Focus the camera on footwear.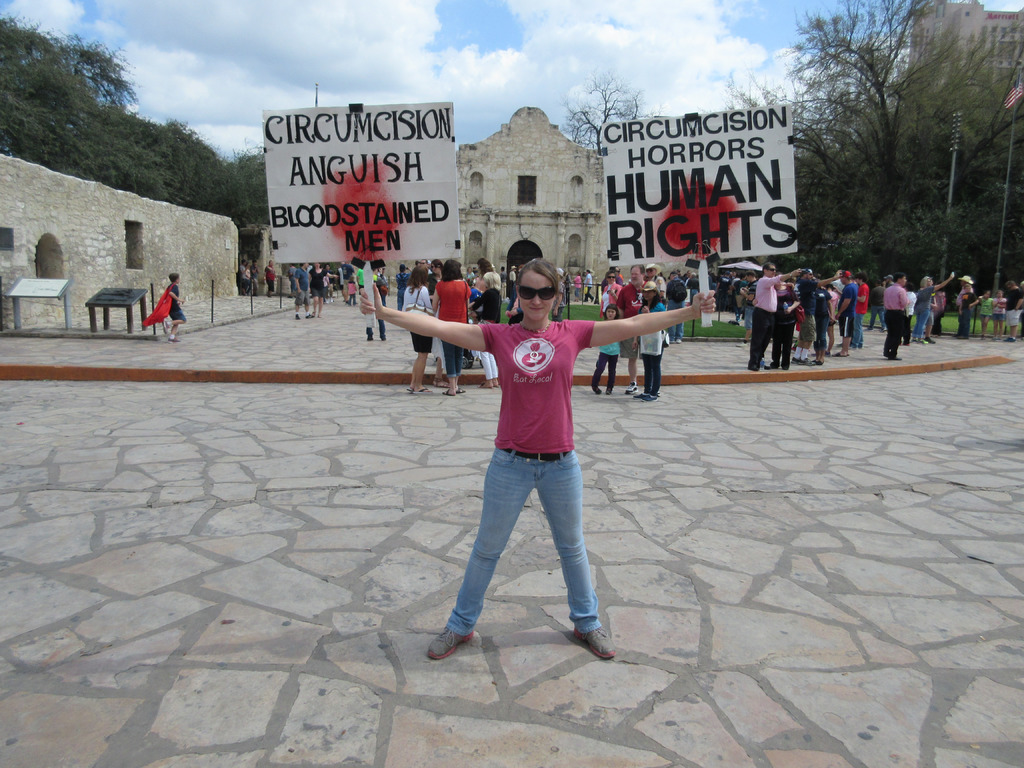
Focus region: {"left": 426, "top": 626, "right": 475, "bottom": 660}.
